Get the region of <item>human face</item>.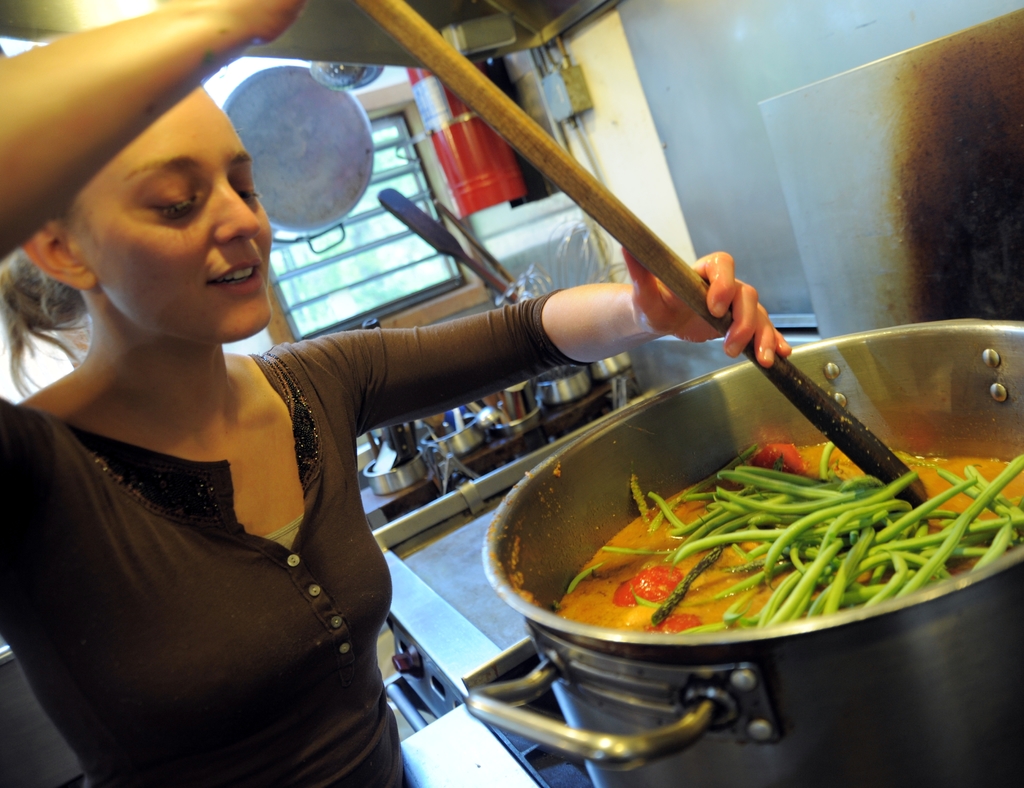
box(70, 84, 274, 338).
